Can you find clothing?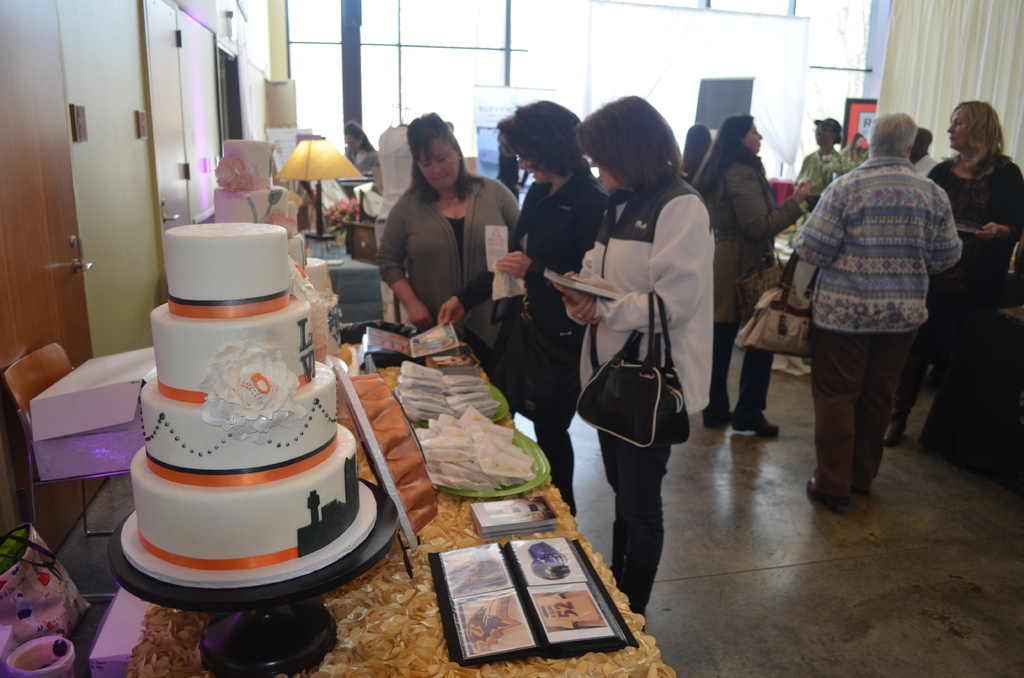
Yes, bounding box: <bbox>587, 158, 706, 628</bbox>.
